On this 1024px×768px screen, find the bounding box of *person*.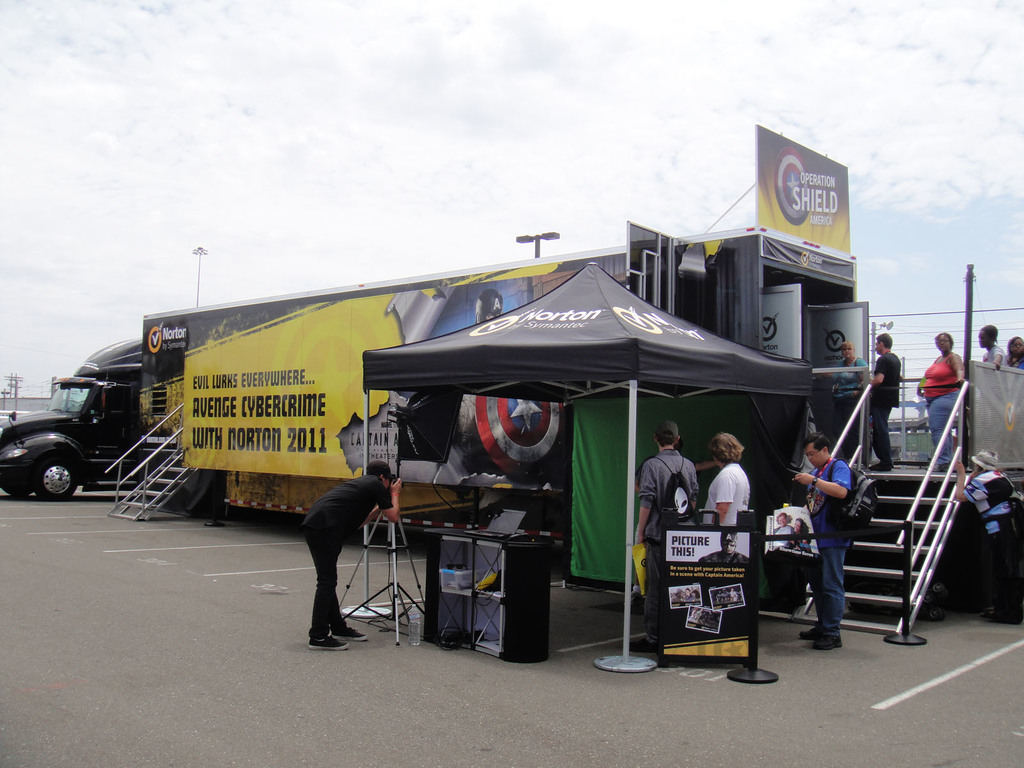
Bounding box: pyautogui.locateOnScreen(874, 331, 898, 472).
